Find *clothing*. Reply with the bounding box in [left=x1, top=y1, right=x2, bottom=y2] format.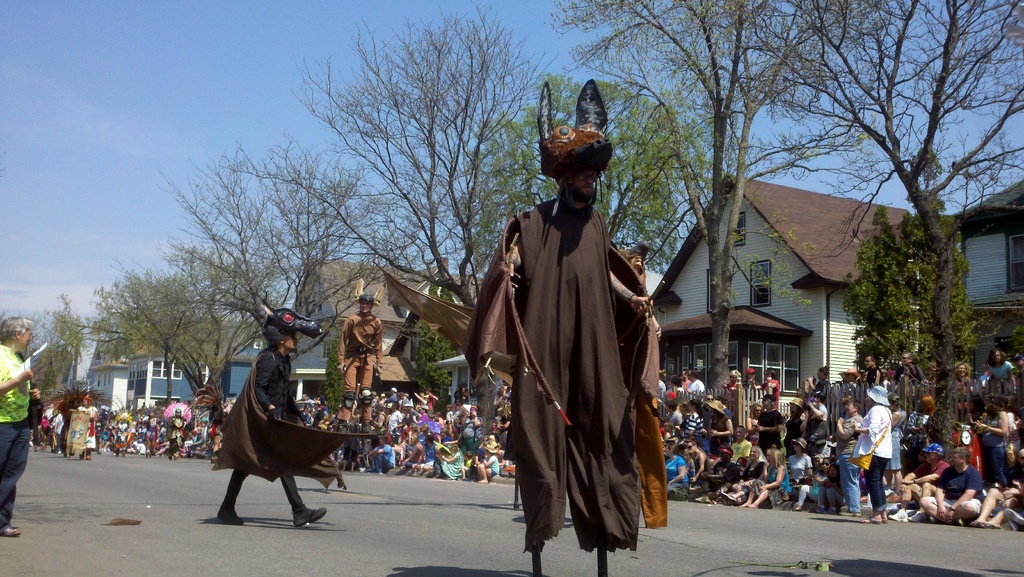
[left=714, top=412, right=732, bottom=455].
